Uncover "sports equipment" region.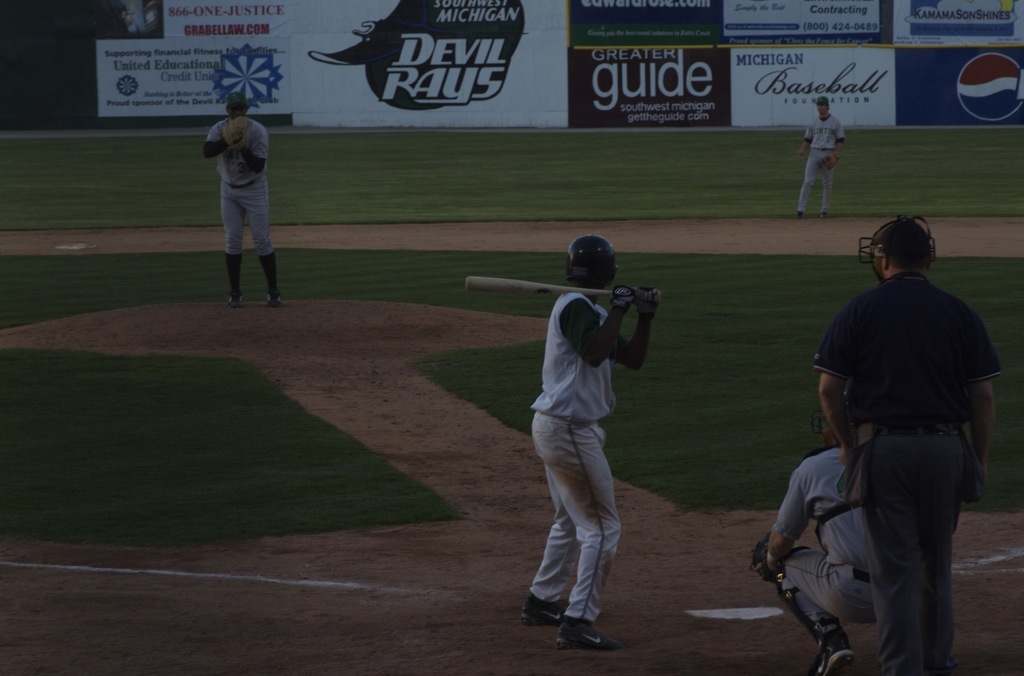
Uncovered: pyautogui.locateOnScreen(465, 275, 662, 302).
